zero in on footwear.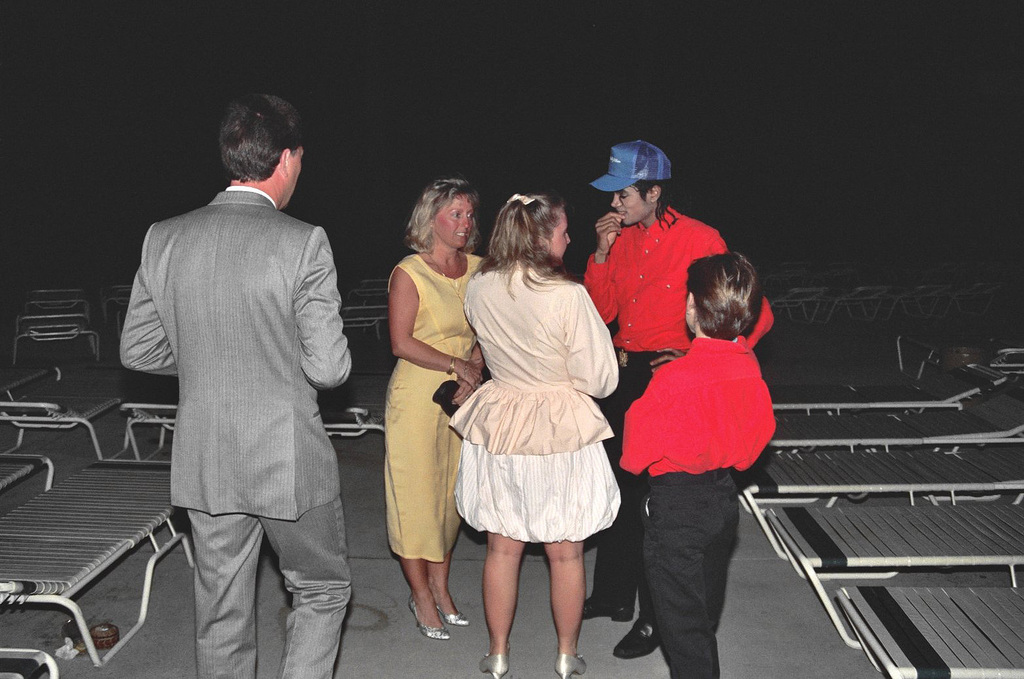
Zeroed in: 582 595 635 623.
